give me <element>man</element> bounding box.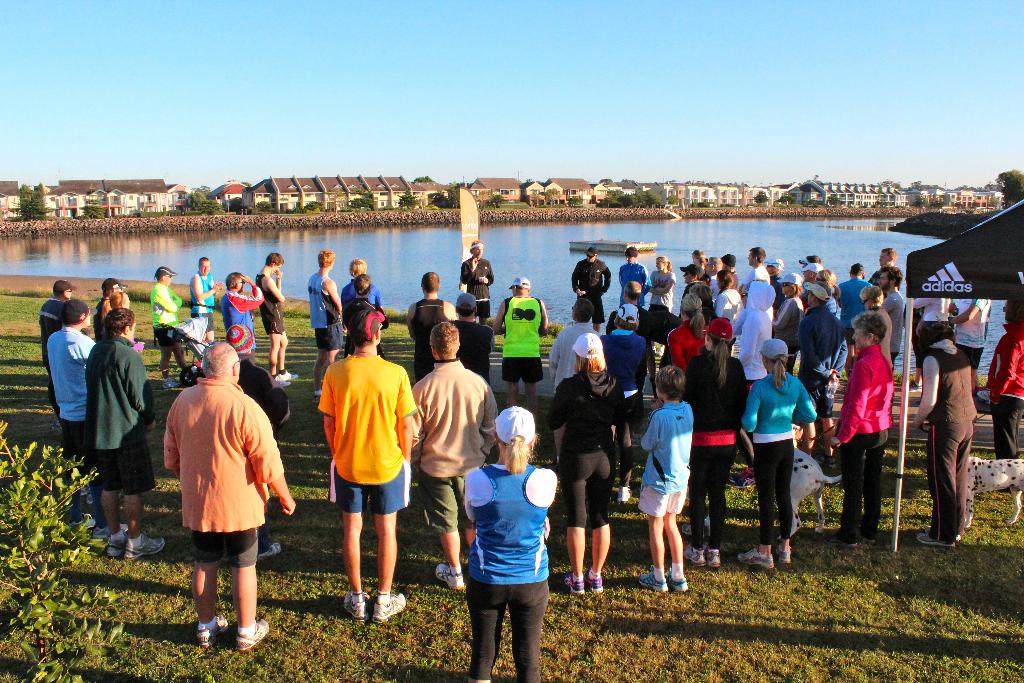
locate(408, 323, 501, 599).
